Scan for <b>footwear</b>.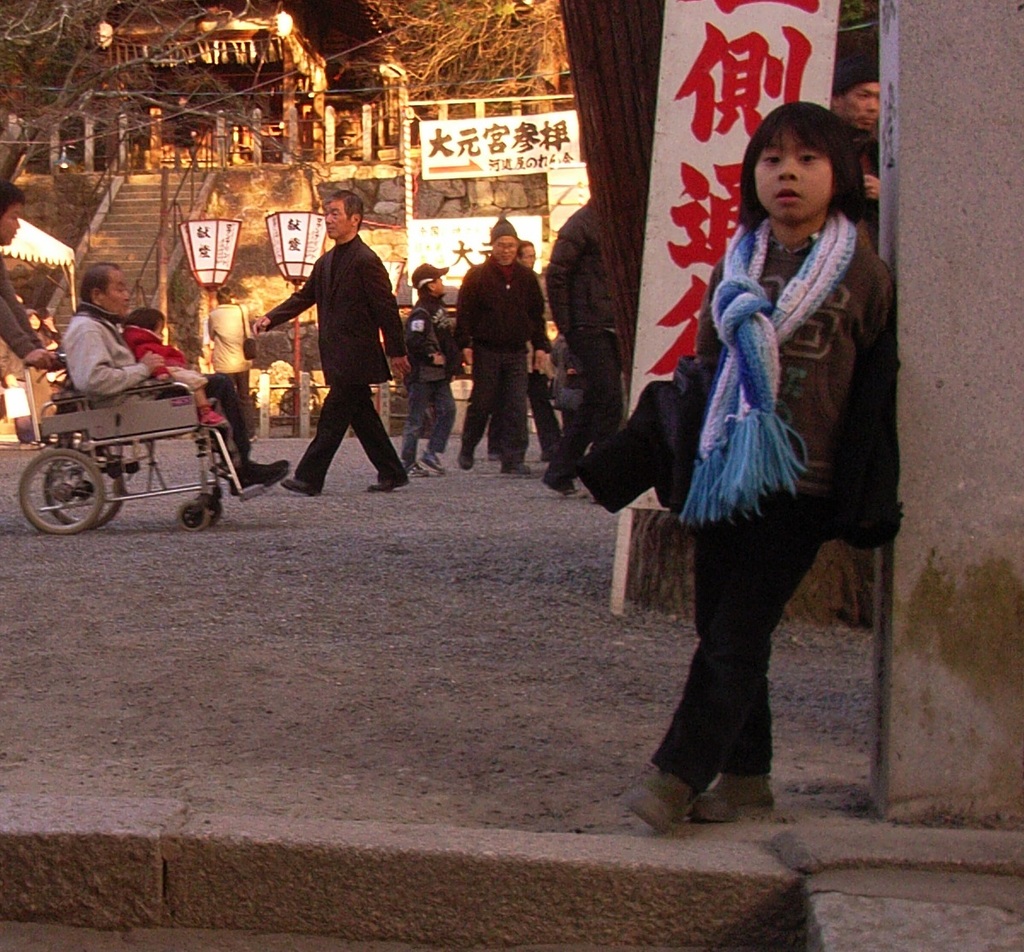
Scan result: locate(622, 758, 698, 830).
